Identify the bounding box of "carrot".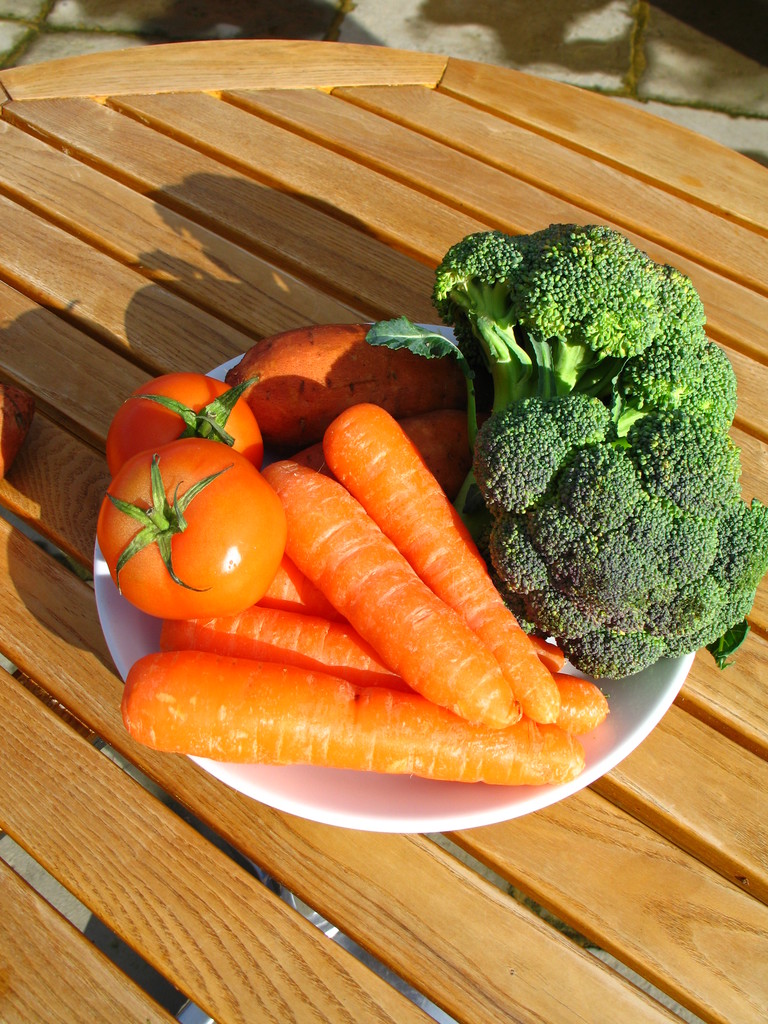
detection(114, 672, 591, 777).
